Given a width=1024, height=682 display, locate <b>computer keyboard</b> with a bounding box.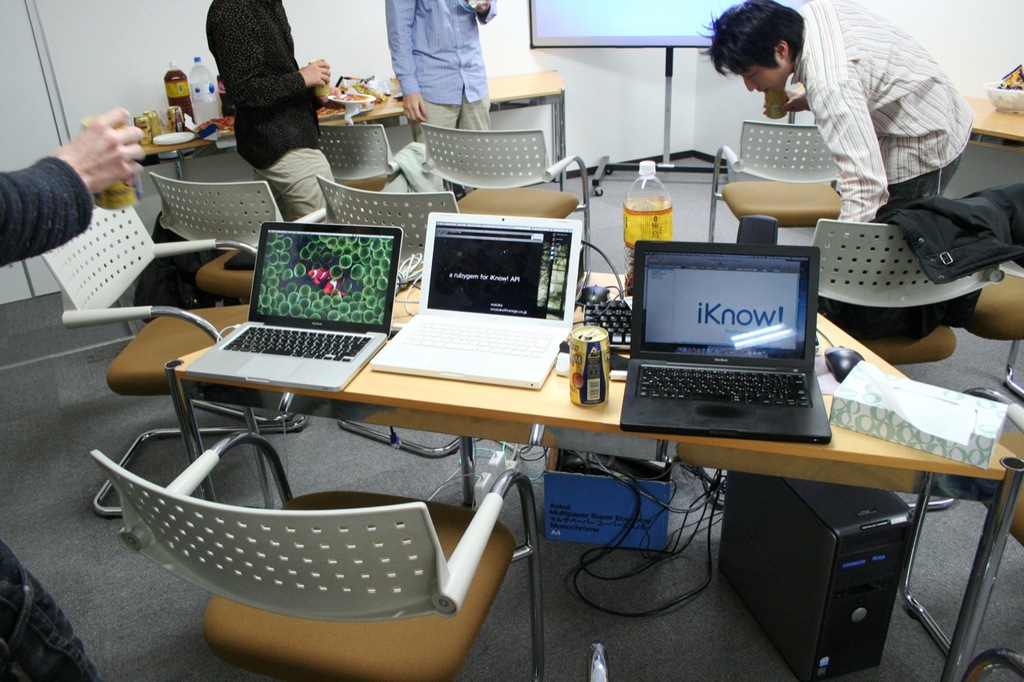
Located: left=635, top=367, right=811, bottom=409.
